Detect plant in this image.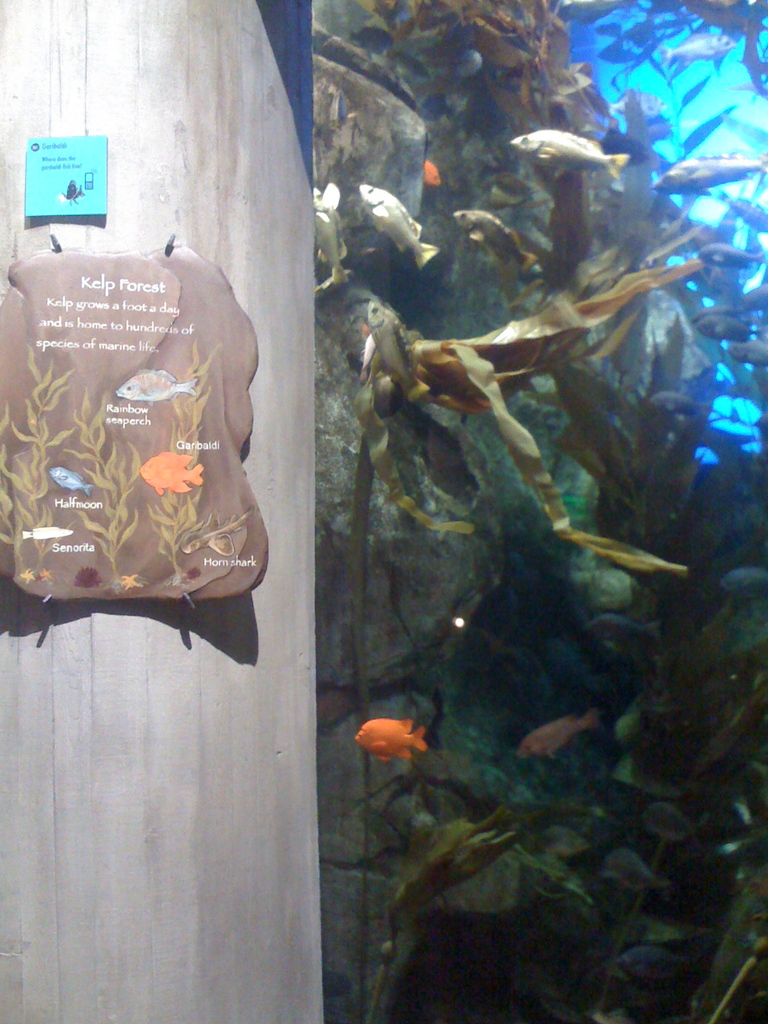
Detection: (58, 385, 156, 597).
